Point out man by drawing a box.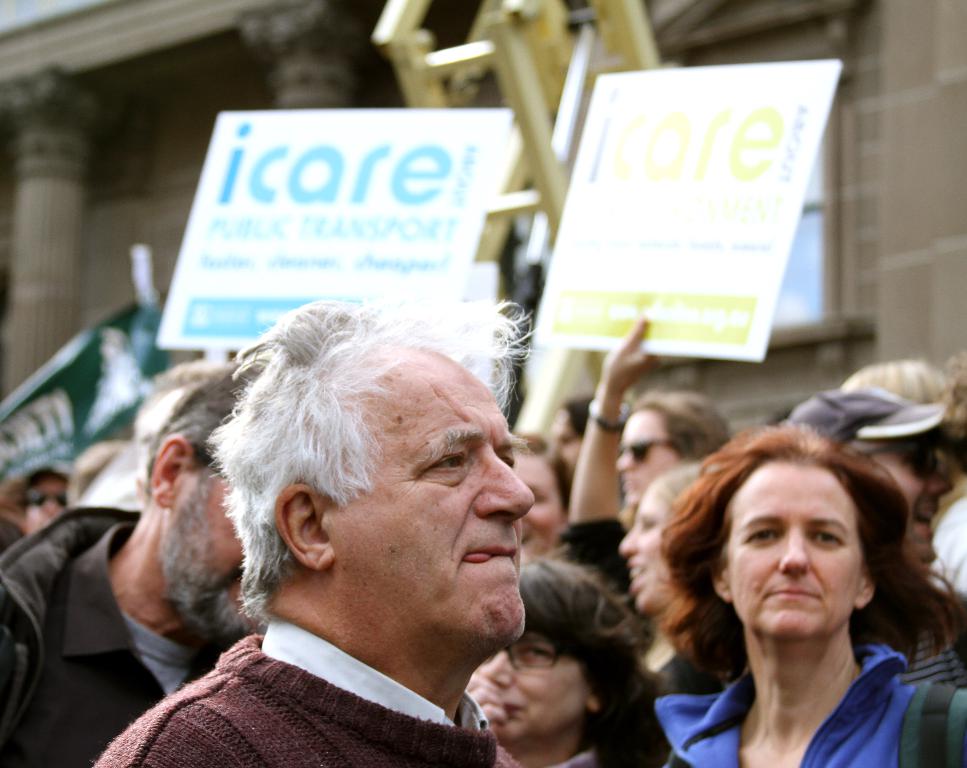
[71,265,631,767].
